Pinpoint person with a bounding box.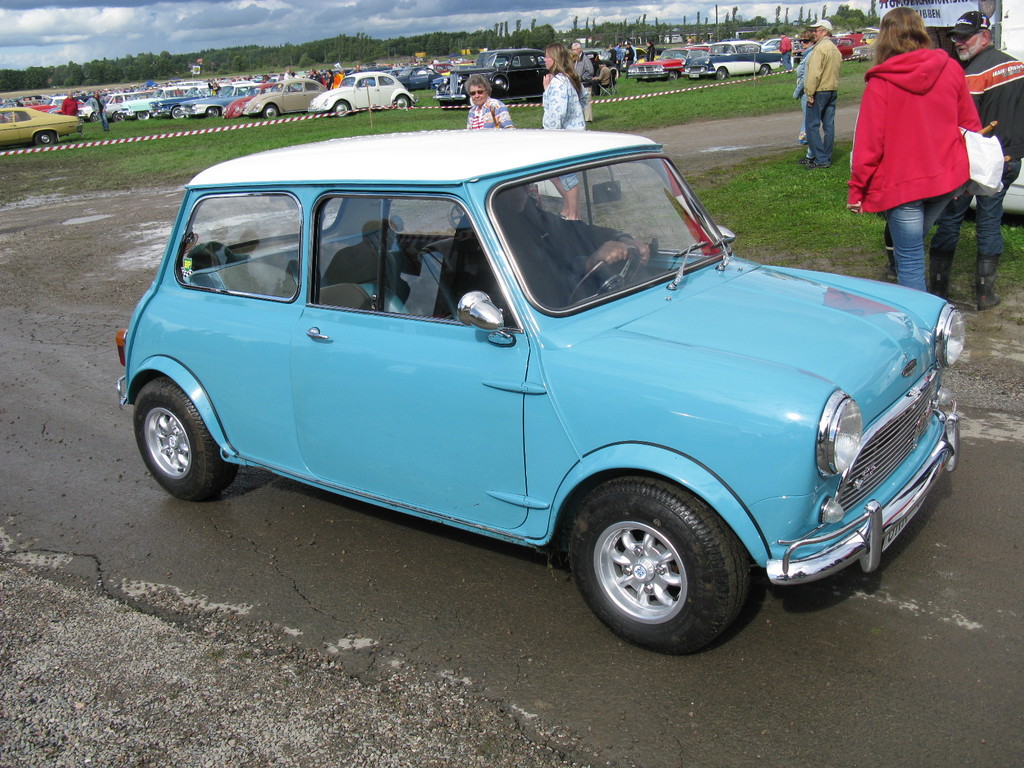
[left=207, top=82, right=222, bottom=97].
